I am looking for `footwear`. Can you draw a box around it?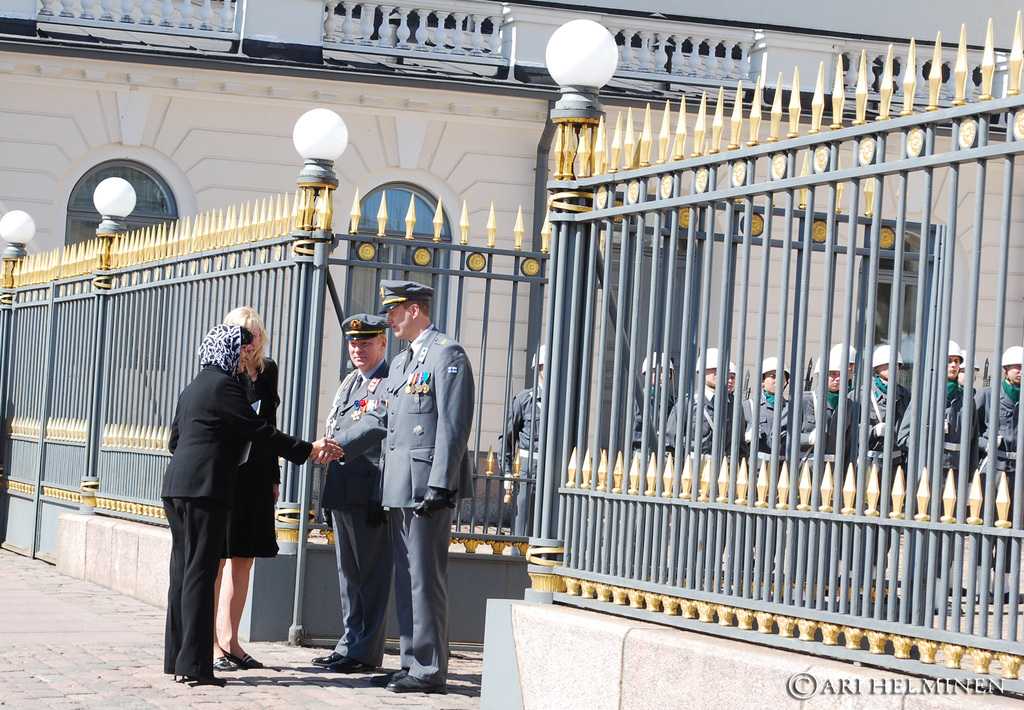
Sure, the bounding box is select_region(226, 650, 263, 668).
